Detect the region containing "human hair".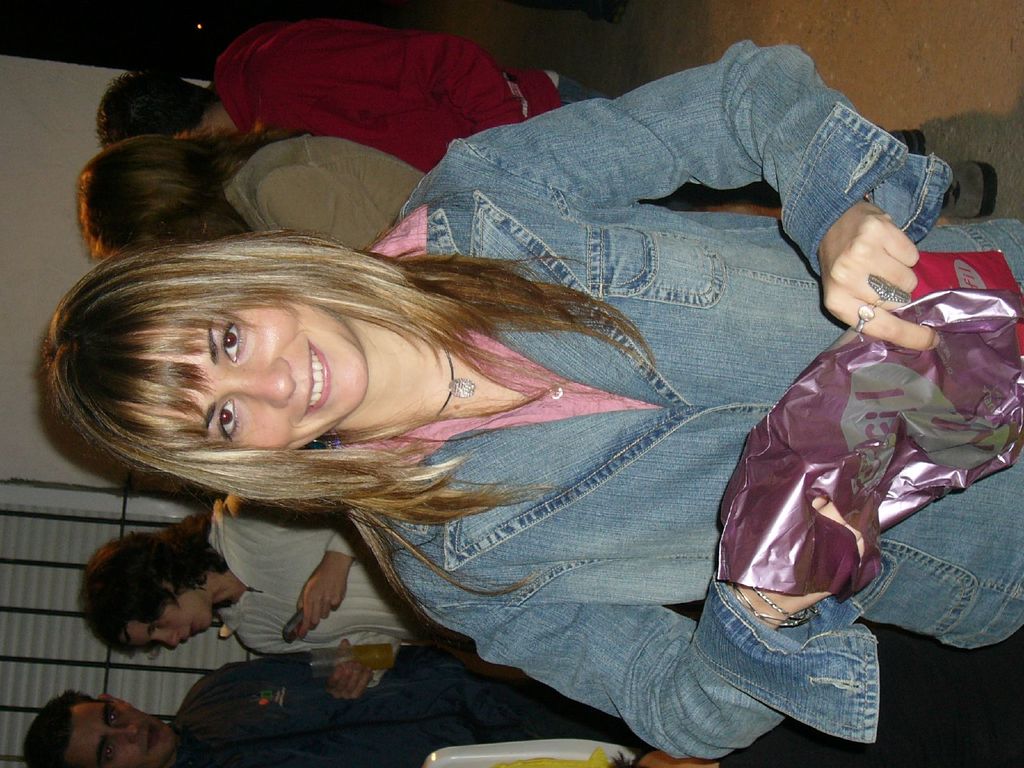
<region>25, 689, 104, 767</region>.
